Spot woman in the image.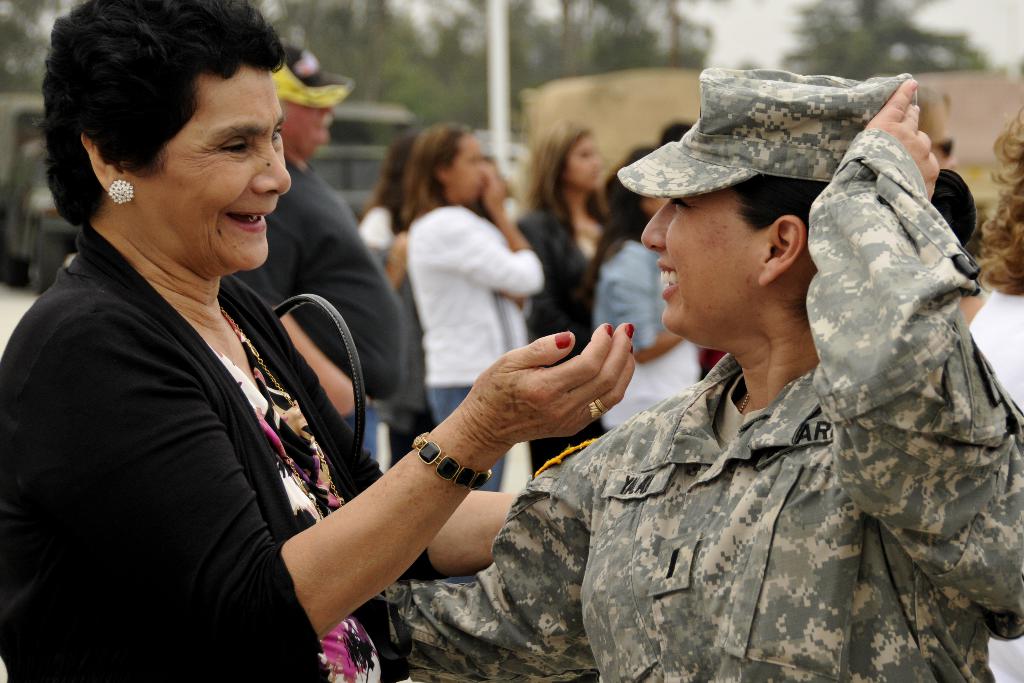
woman found at l=401, t=119, r=548, b=502.
